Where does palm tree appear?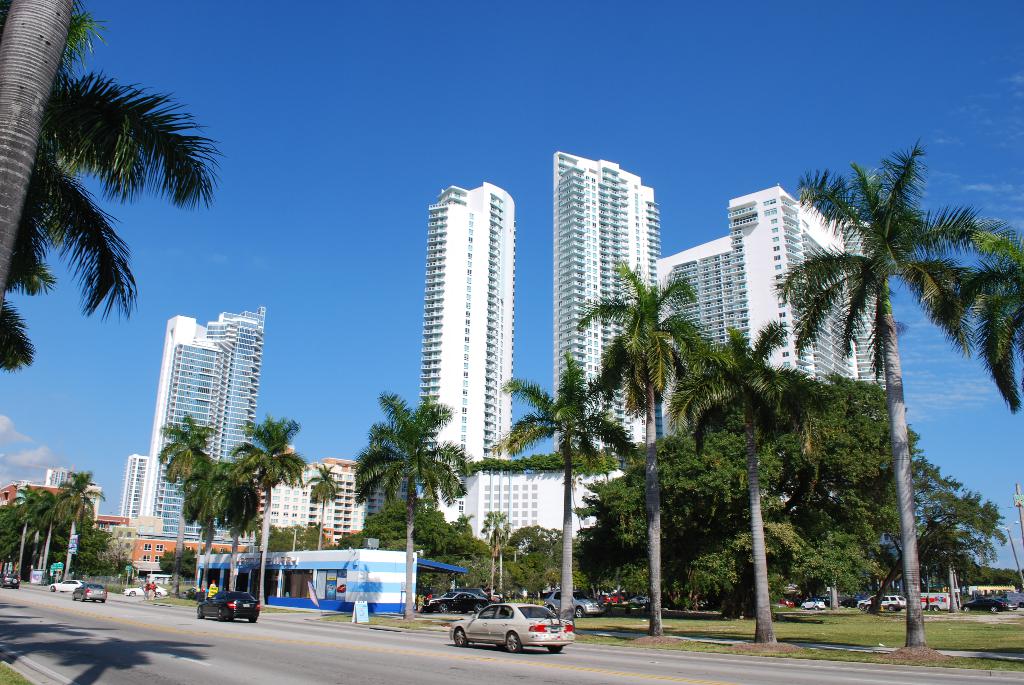
Appears at BBox(668, 314, 829, 647).
